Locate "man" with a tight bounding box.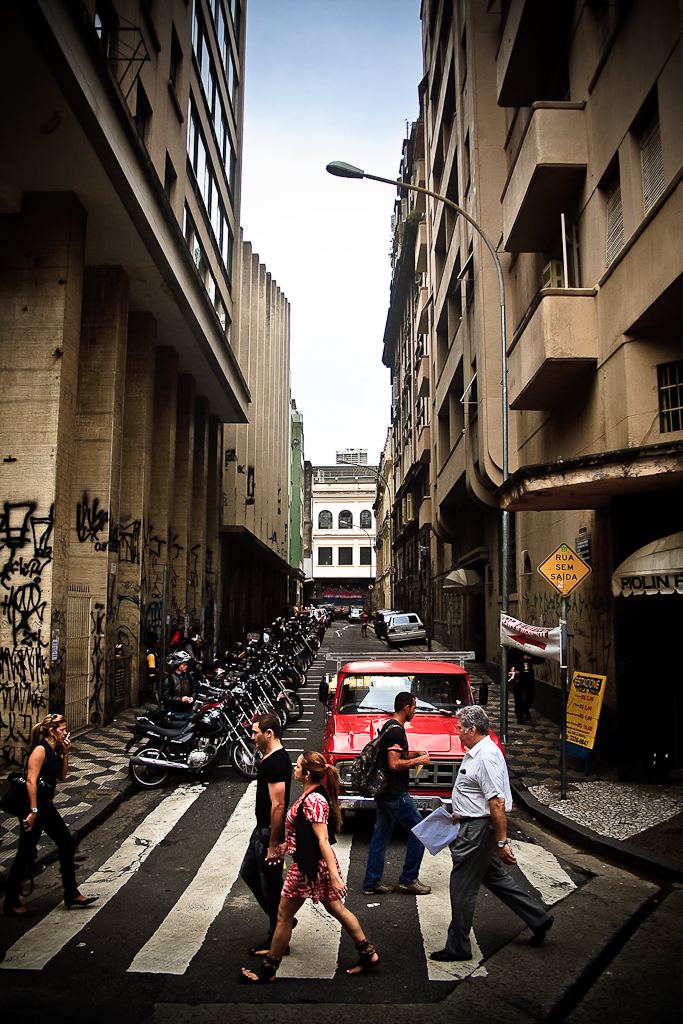
(238,702,300,921).
